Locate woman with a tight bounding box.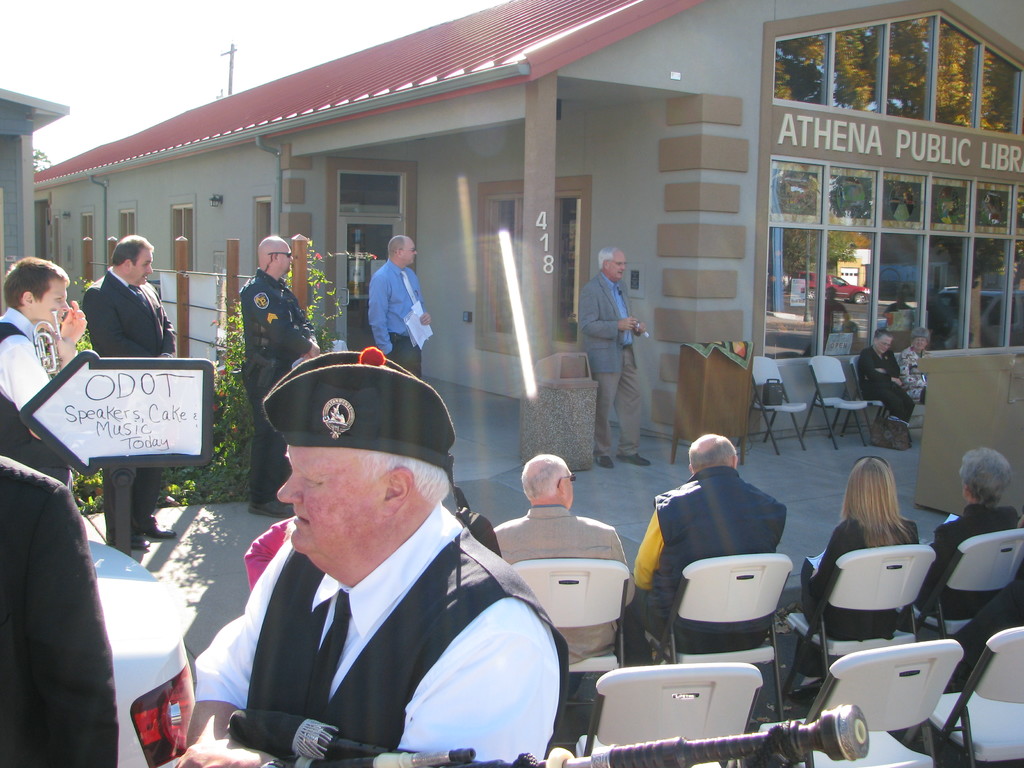
locate(893, 327, 931, 404).
